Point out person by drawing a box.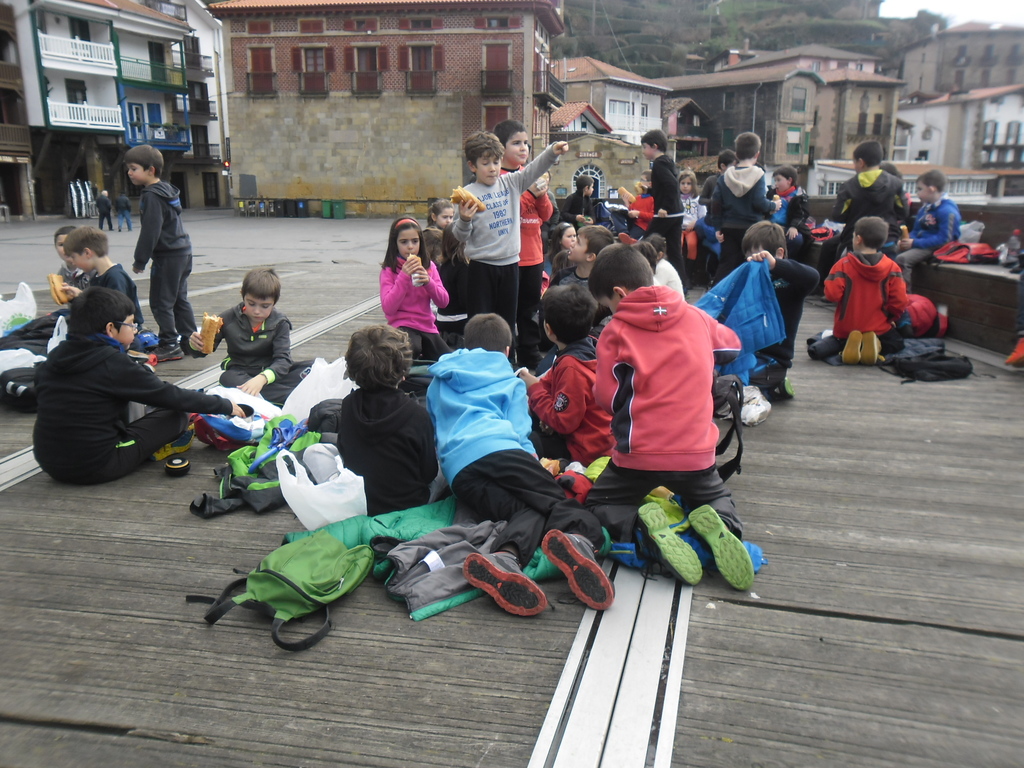
select_region(497, 130, 564, 349).
